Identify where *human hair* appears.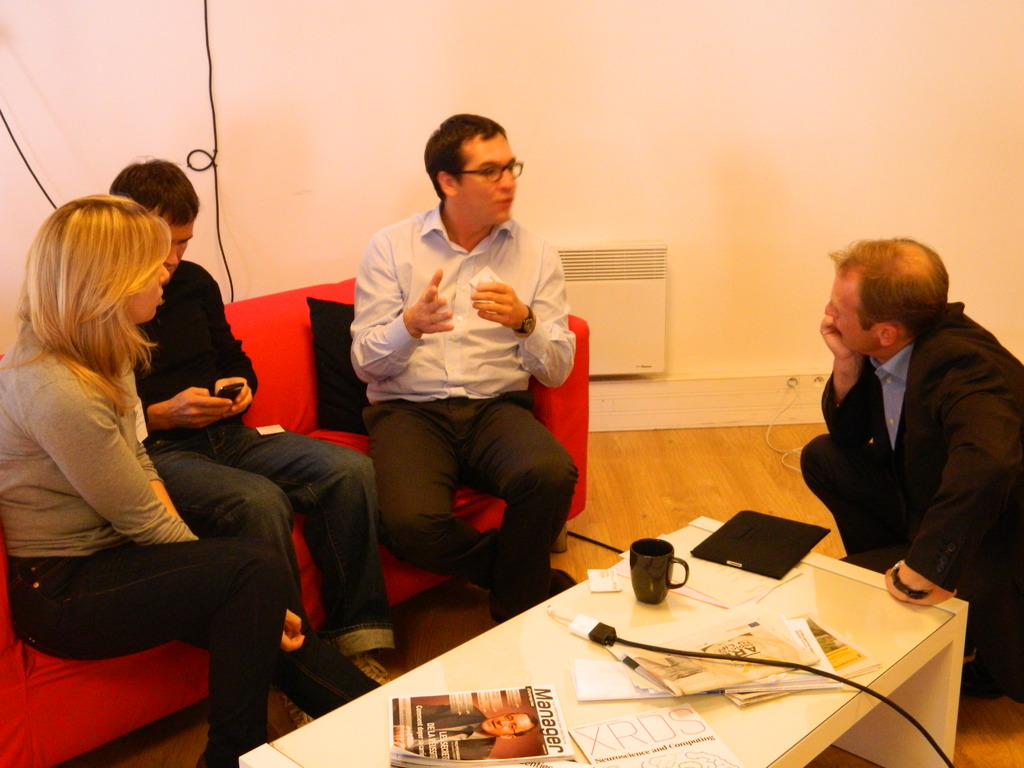
Appears at locate(422, 113, 509, 204).
